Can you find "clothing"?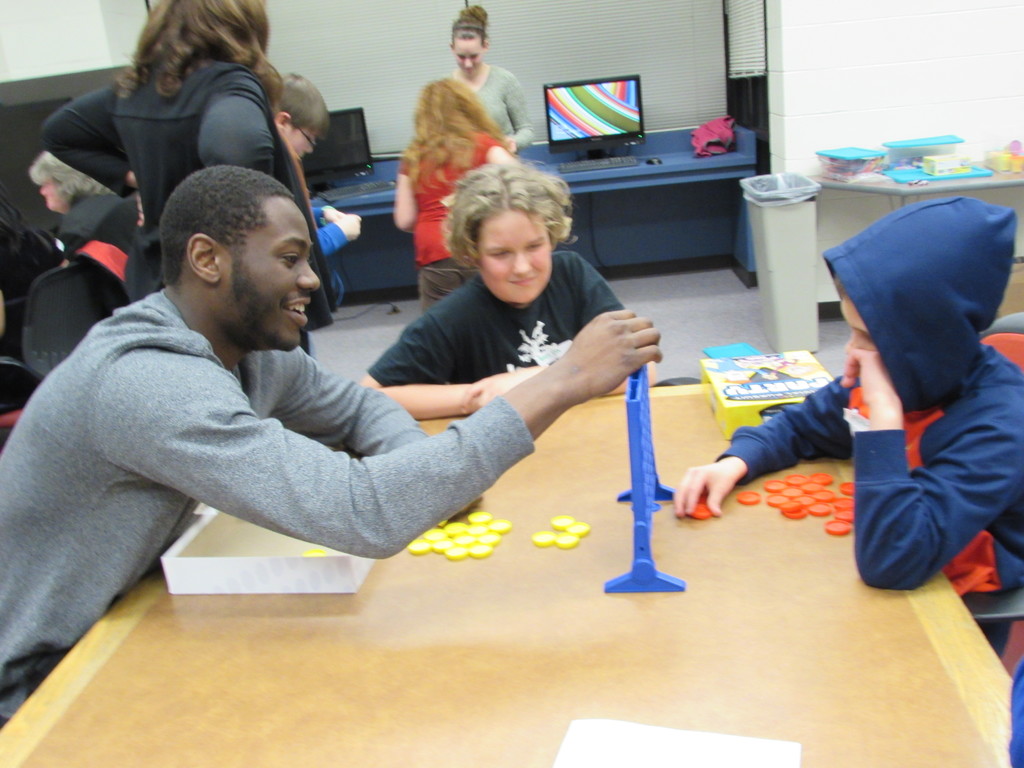
Yes, bounding box: [left=56, top=228, right=129, bottom=255].
